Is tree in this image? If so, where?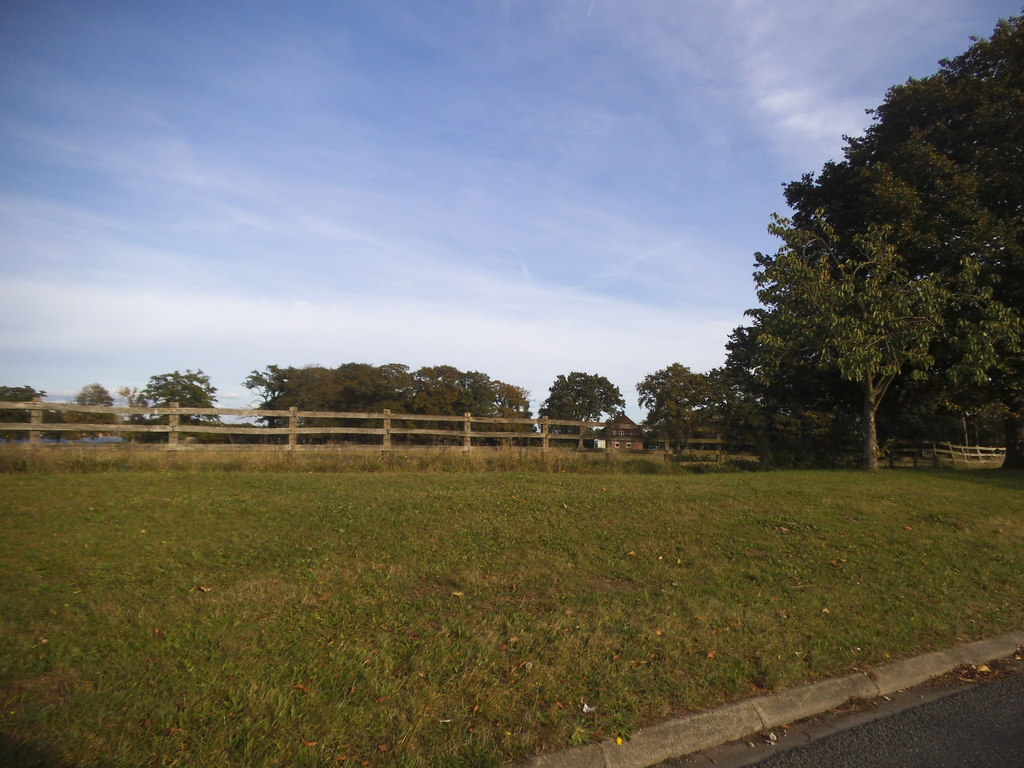
Yes, at <bbox>59, 377, 118, 439</bbox>.
